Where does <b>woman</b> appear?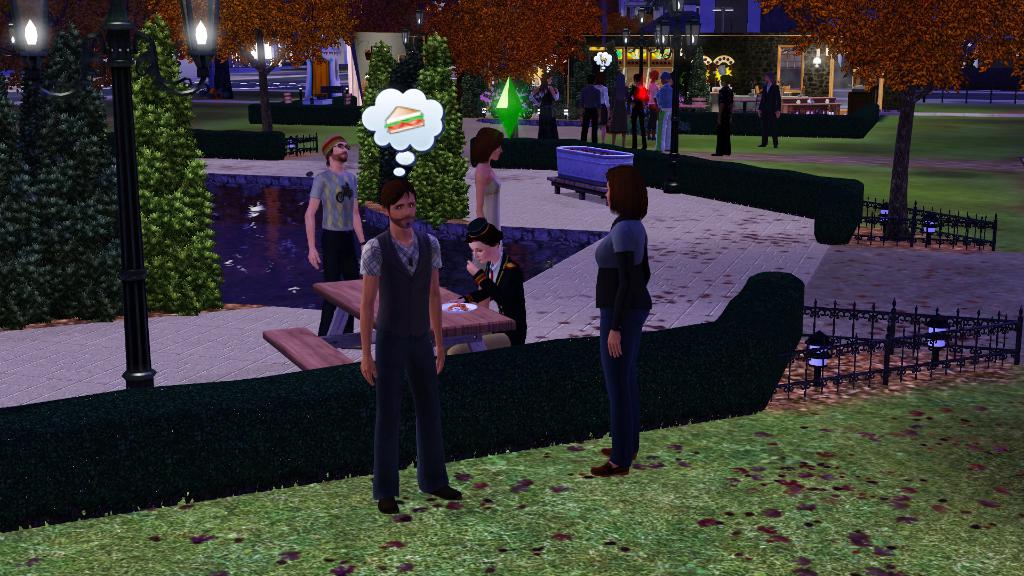
Appears at [x1=528, y1=72, x2=558, y2=143].
